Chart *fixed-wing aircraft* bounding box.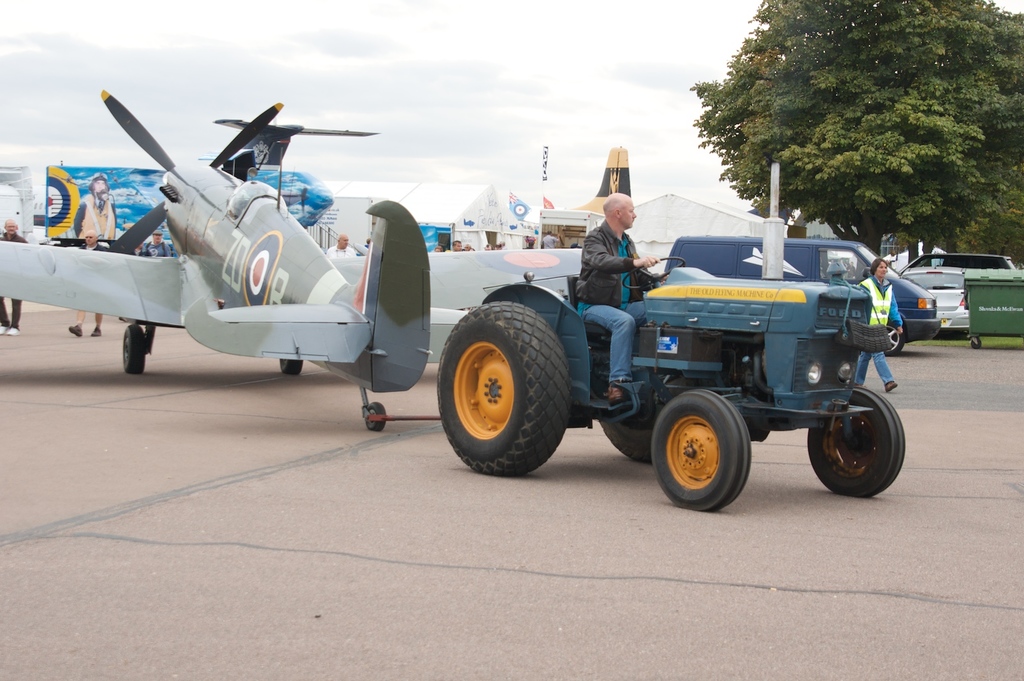
Charted: (left=0, top=88, right=578, bottom=435).
